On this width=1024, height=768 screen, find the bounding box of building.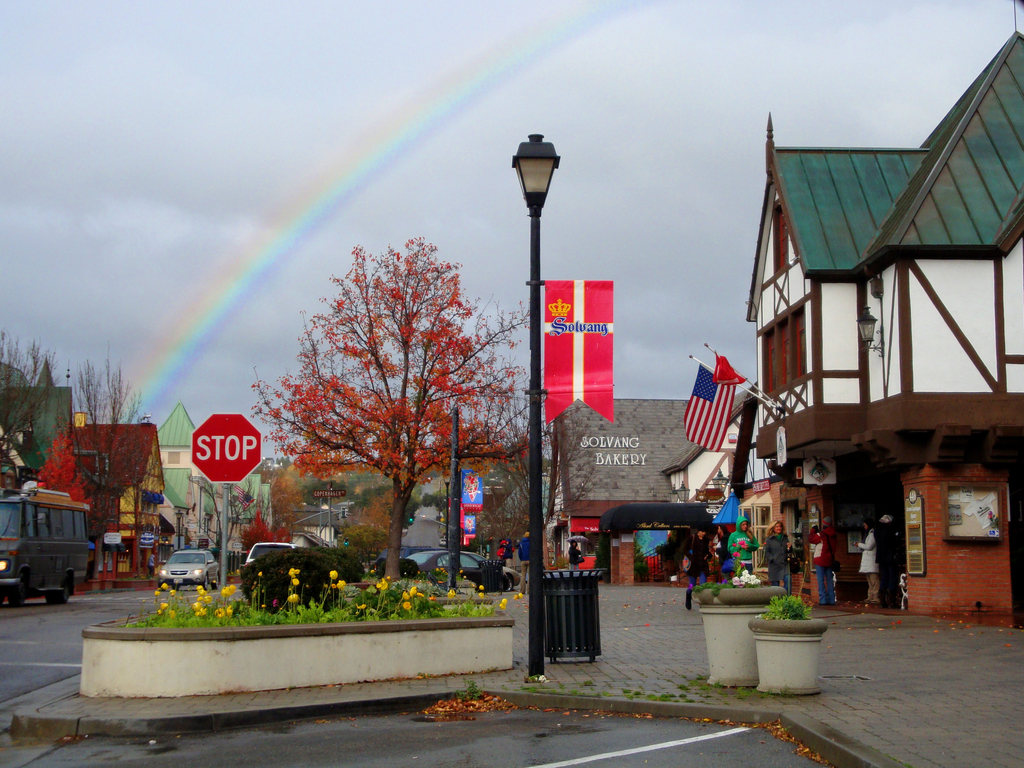
Bounding box: 538 384 756 582.
